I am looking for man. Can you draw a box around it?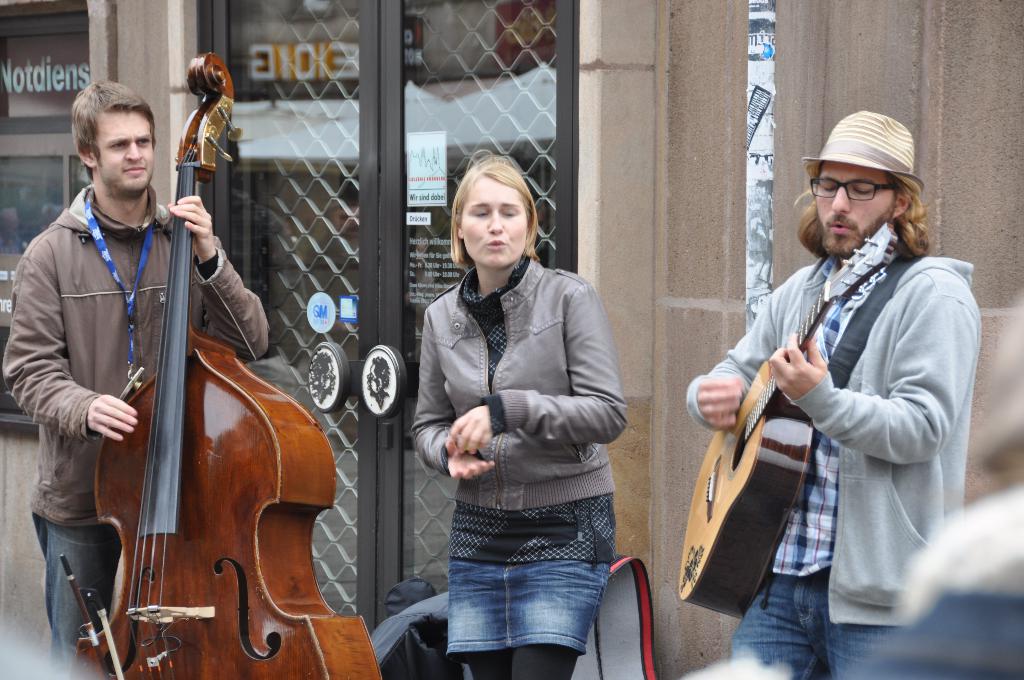
Sure, the bounding box is crop(709, 108, 980, 677).
